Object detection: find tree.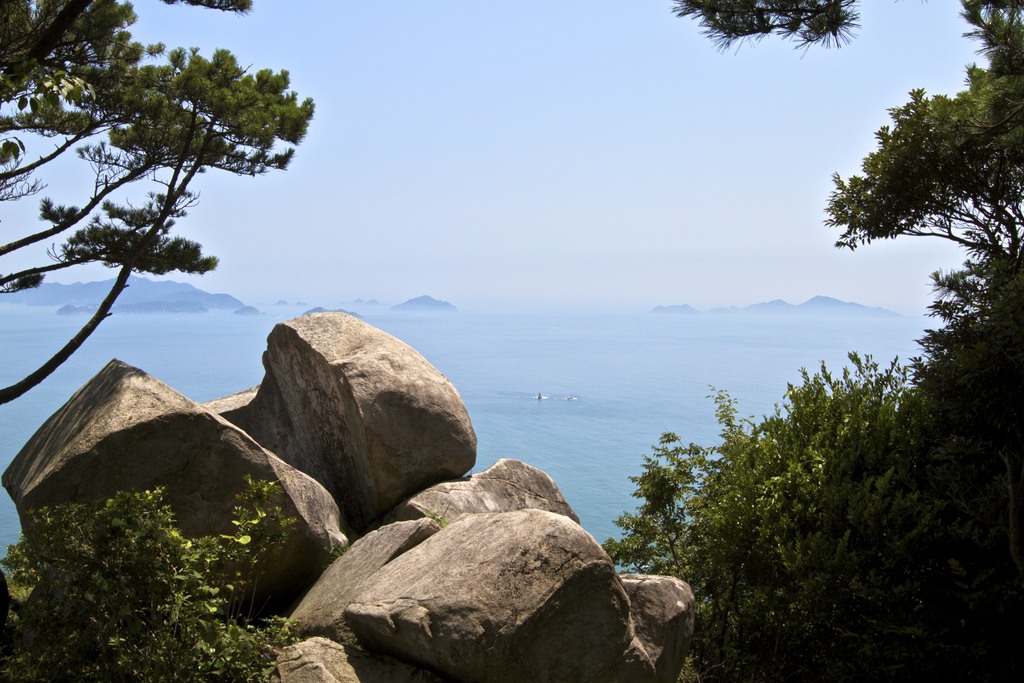
[667, 0, 1023, 269].
